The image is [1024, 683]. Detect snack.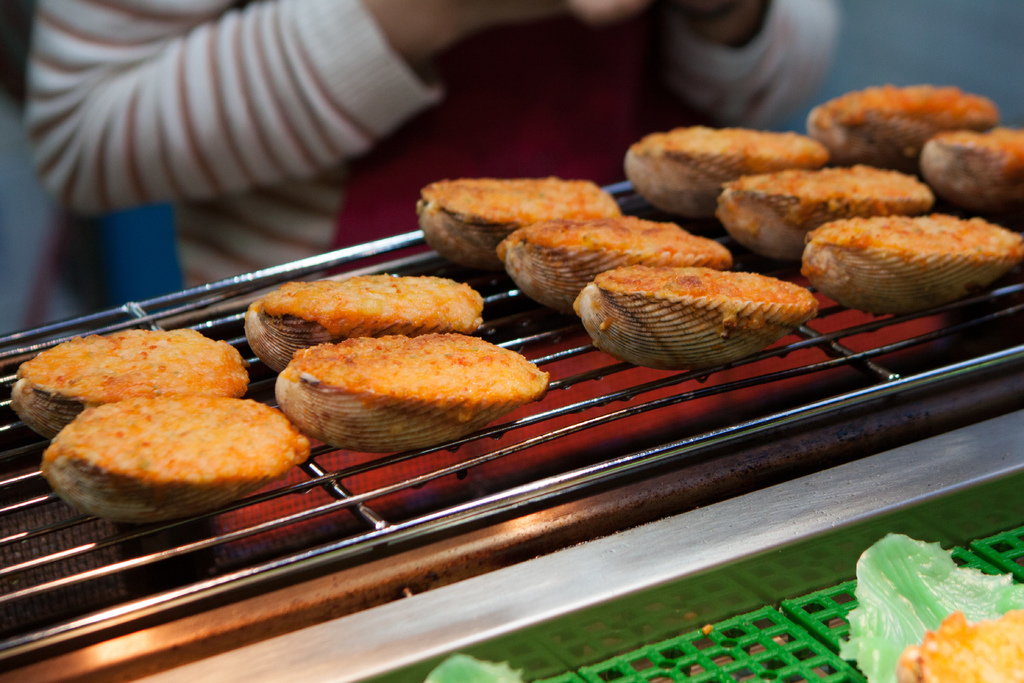
Detection: detection(801, 213, 1021, 314).
